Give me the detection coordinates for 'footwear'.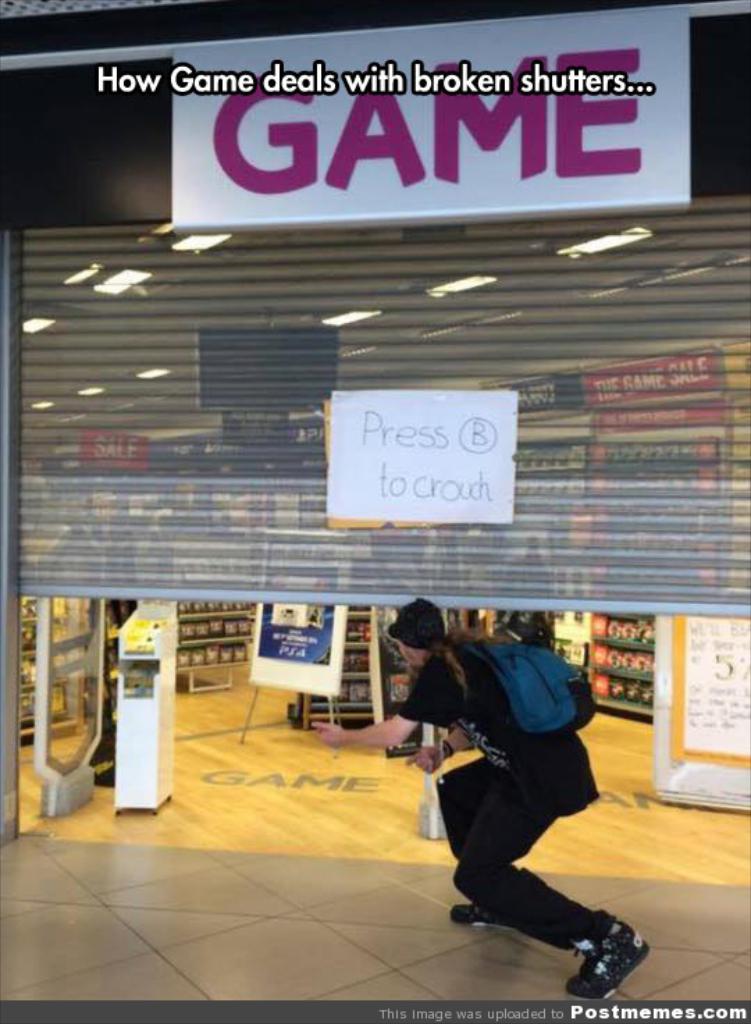
{"left": 572, "top": 920, "right": 652, "bottom": 1002}.
